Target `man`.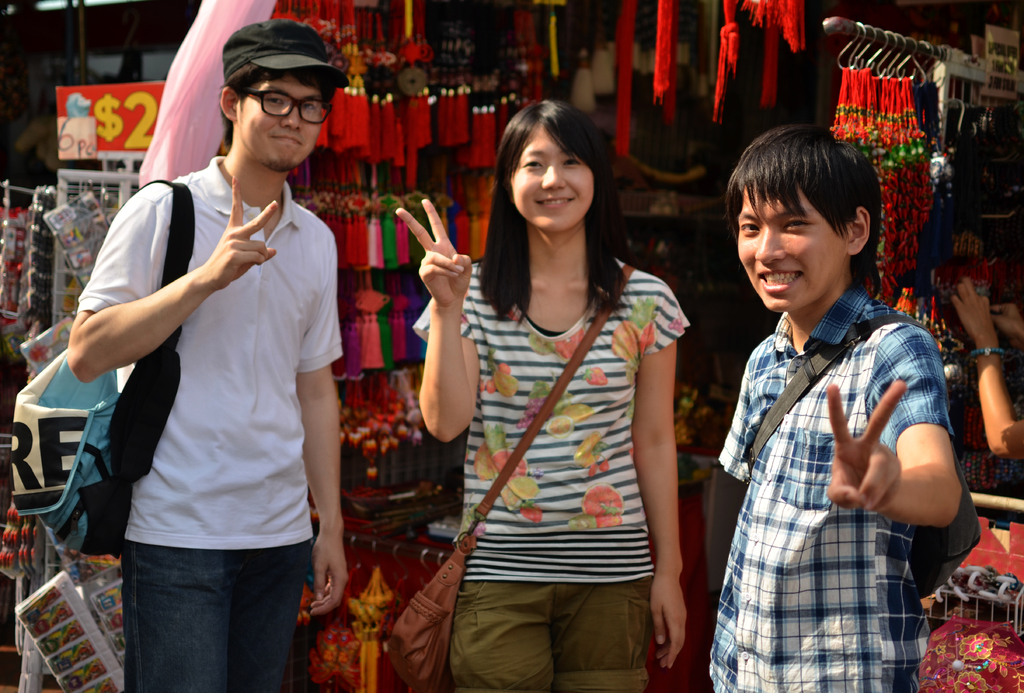
Target region: [left=60, top=11, right=362, bottom=692].
